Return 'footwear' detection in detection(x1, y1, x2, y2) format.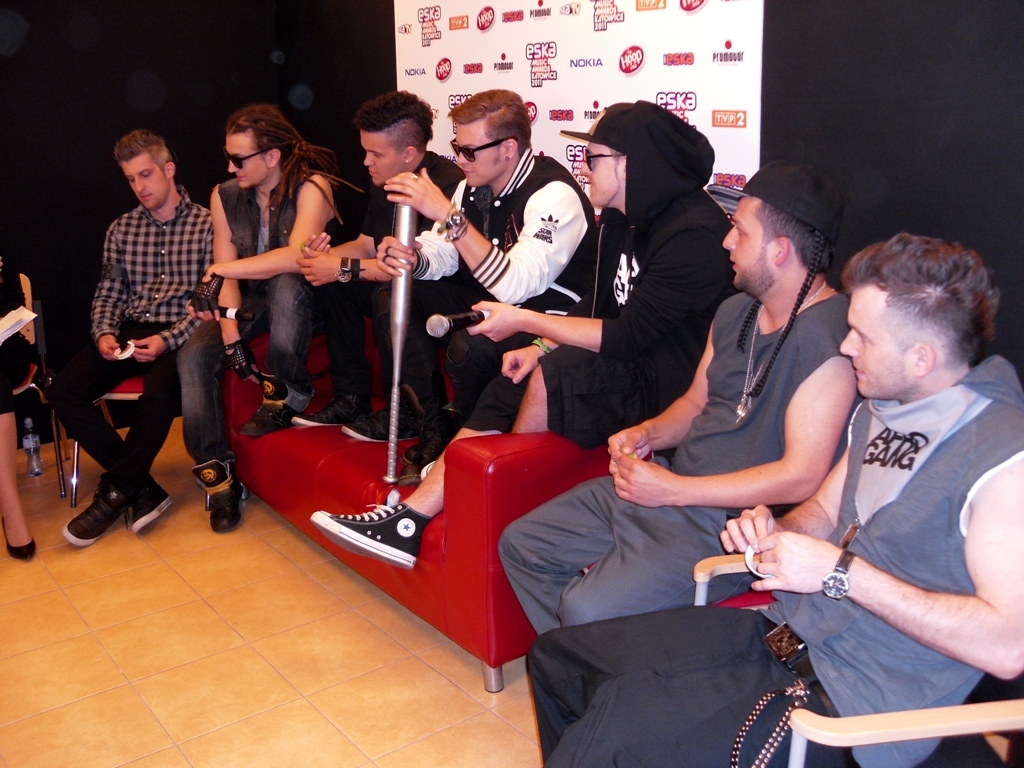
detection(0, 508, 42, 564).
